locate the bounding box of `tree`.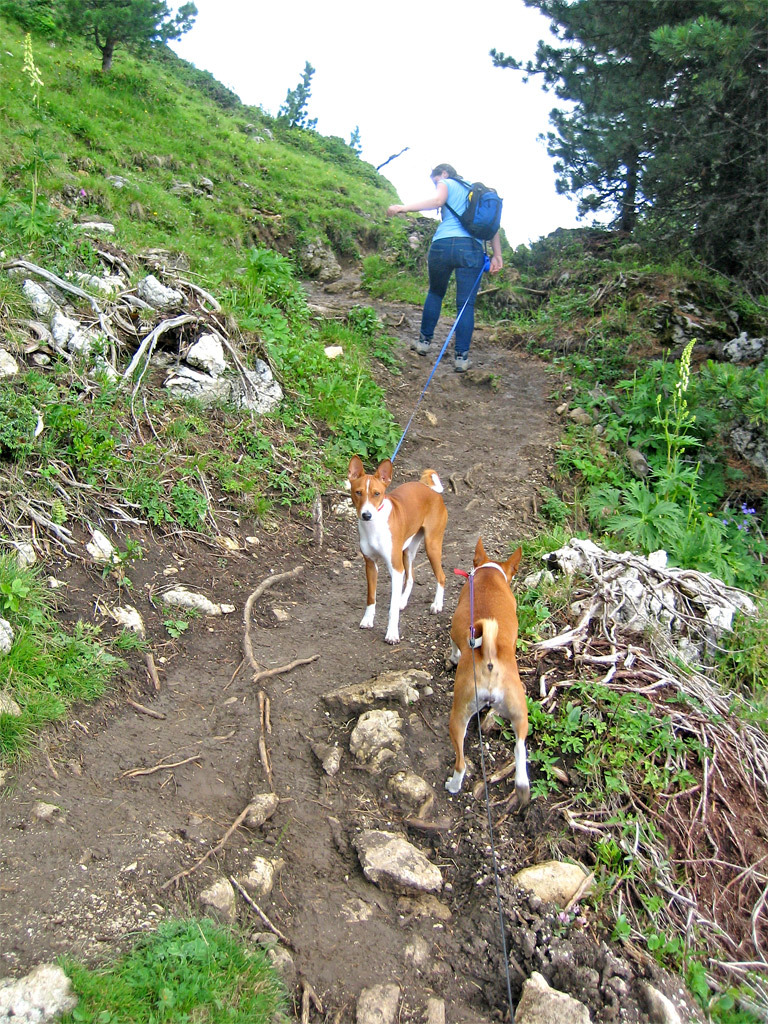
Bounding box: <region>272, 61, 319, 134</region>.
